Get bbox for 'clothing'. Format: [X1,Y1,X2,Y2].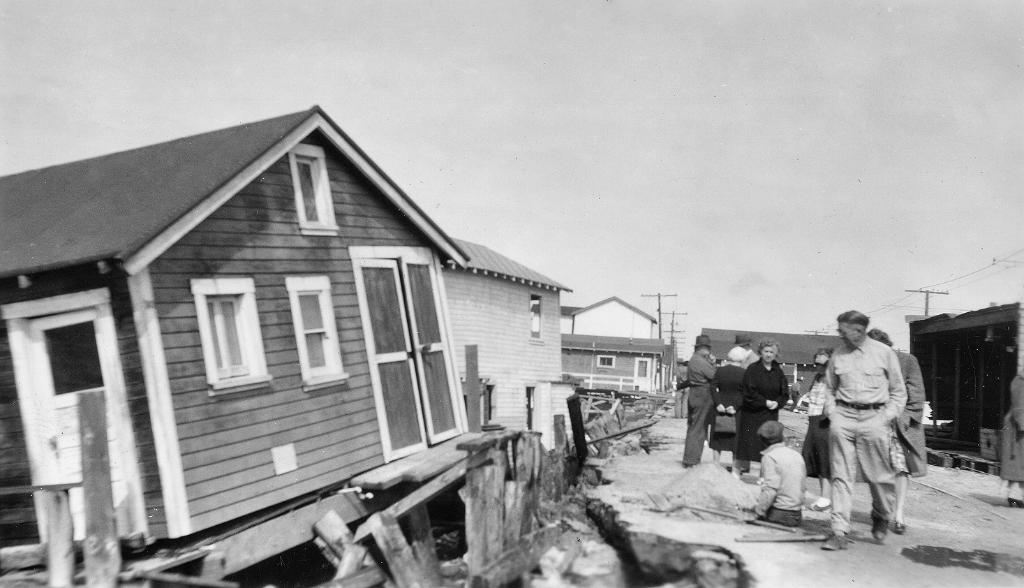
[732,357,789,467].
